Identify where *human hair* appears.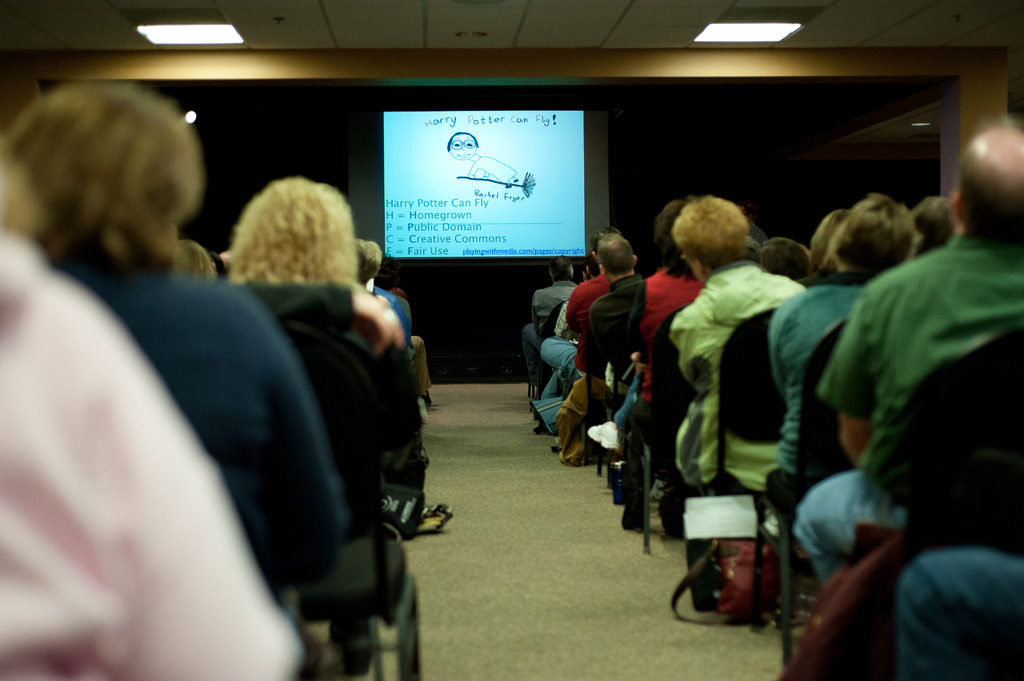
Appears at 758/236/819/280.
